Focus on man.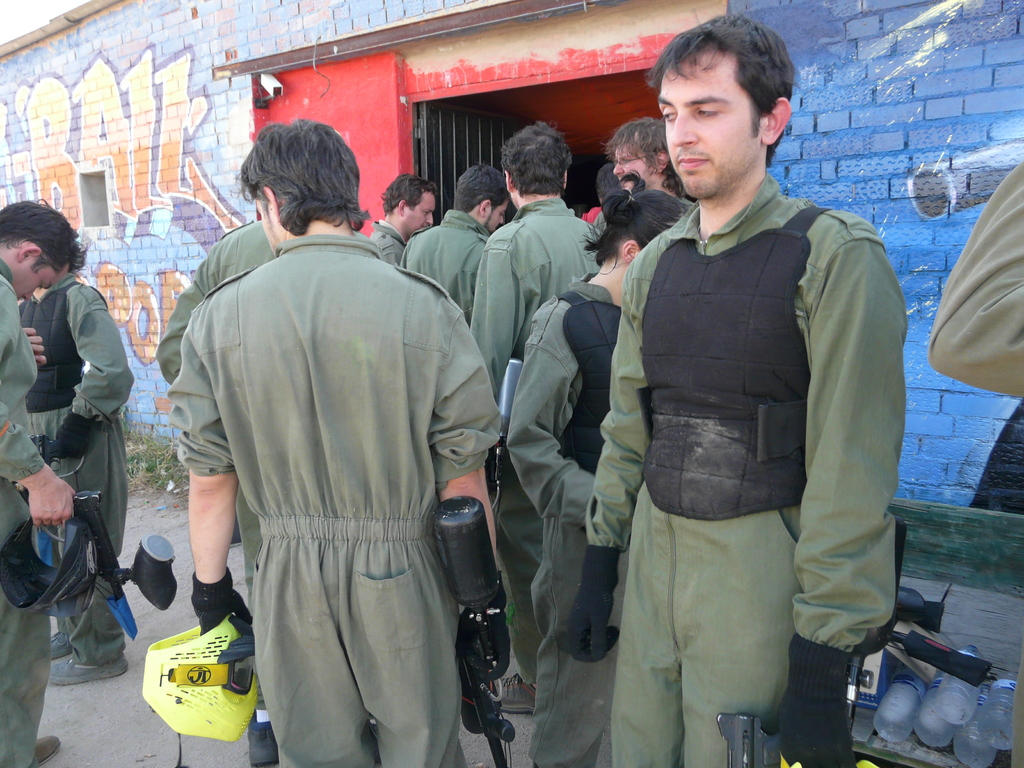
Focused at (x1=0, y1=201, x2=91, y2=767).
